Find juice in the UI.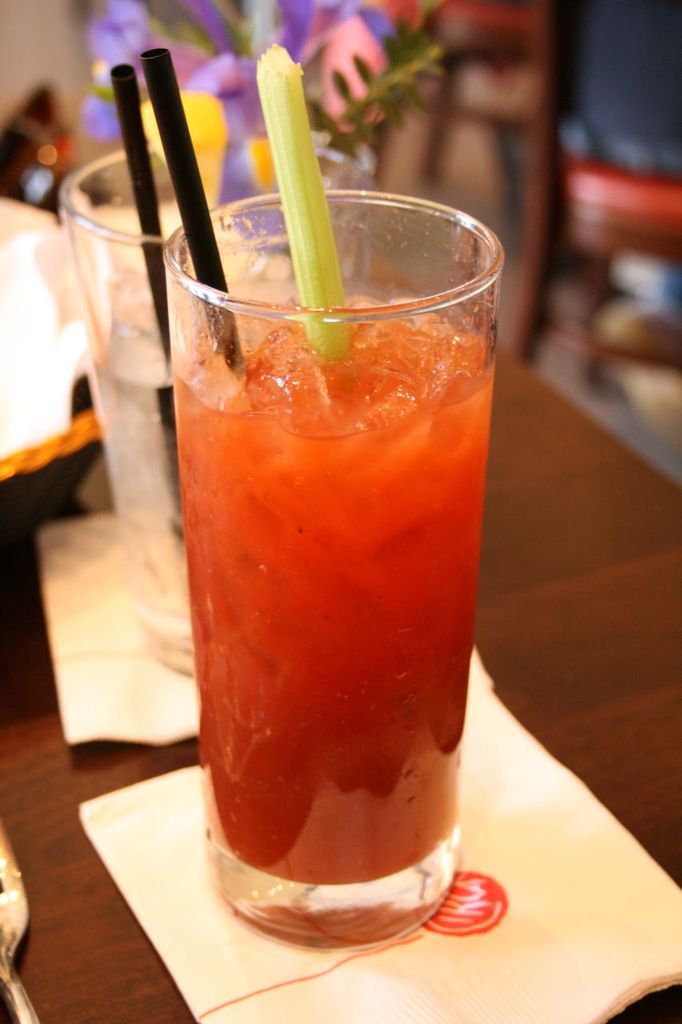
UI element at <box>179,159,481,950</box>.
